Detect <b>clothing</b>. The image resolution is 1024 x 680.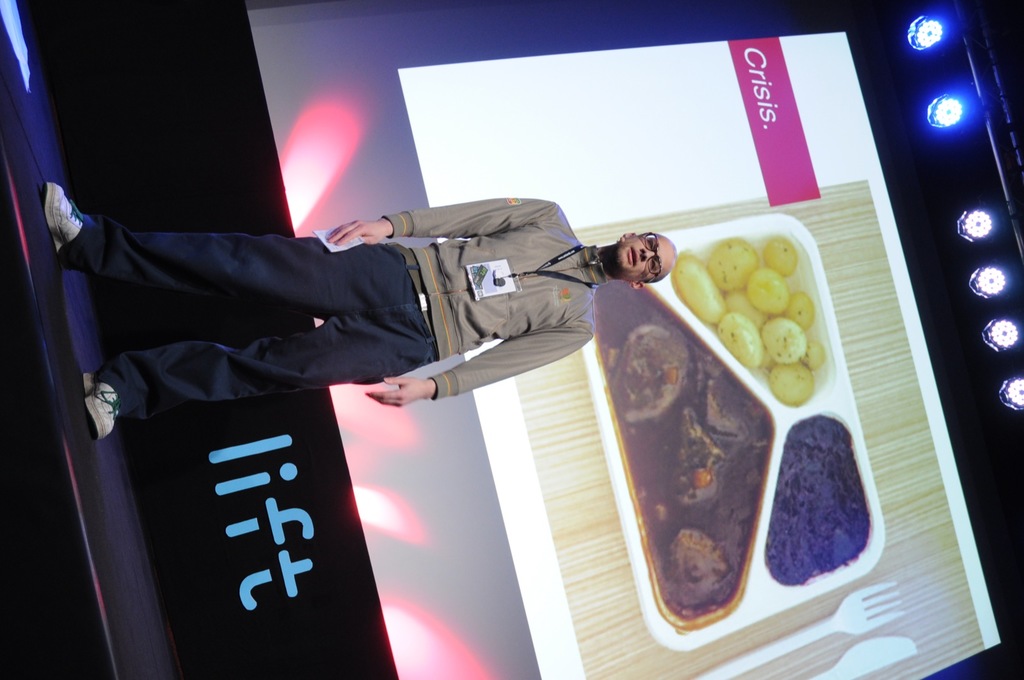
381,197,603,400.
